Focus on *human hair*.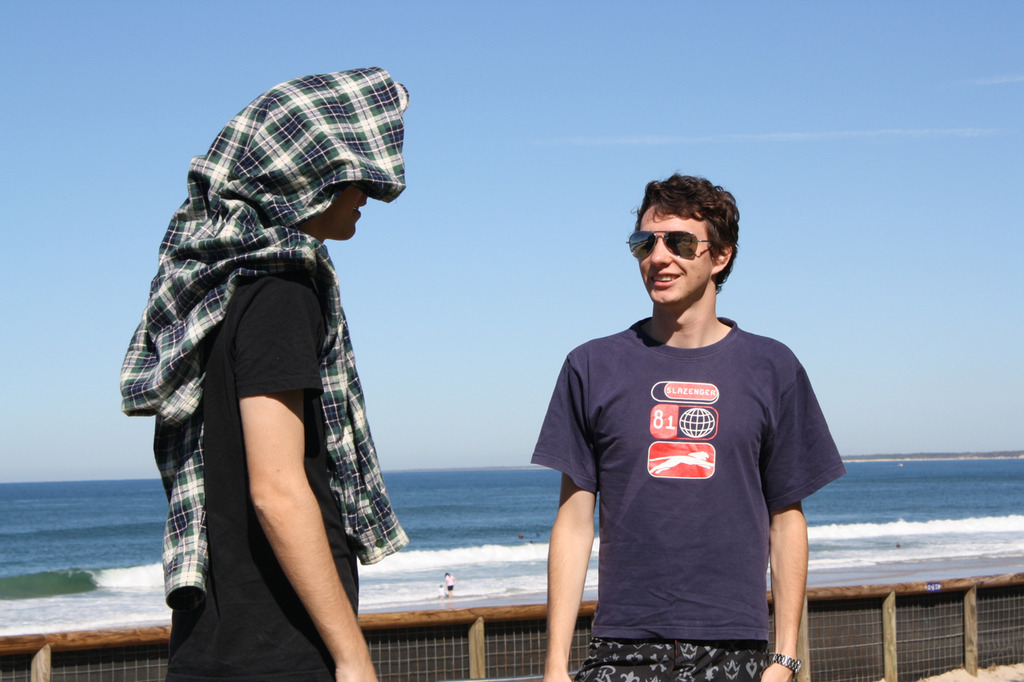
Focused at (x1=628, y1=169, x2=742, y2=288).
